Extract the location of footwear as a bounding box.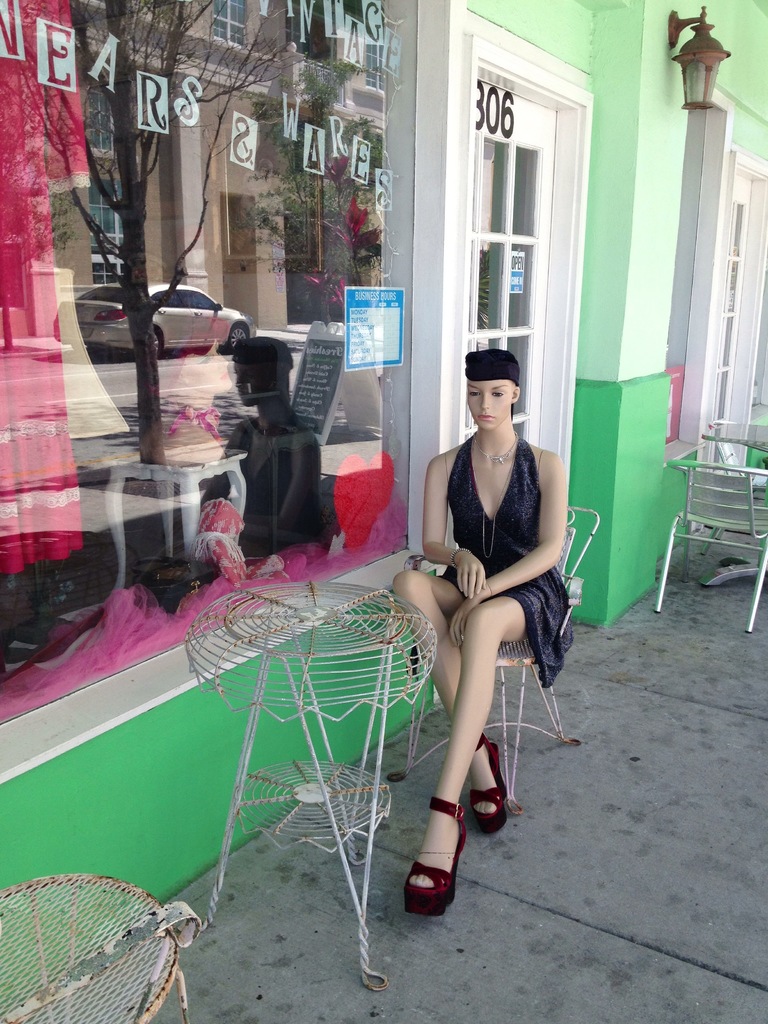
[x1=401, y1=798, x2=466, y2=916].
